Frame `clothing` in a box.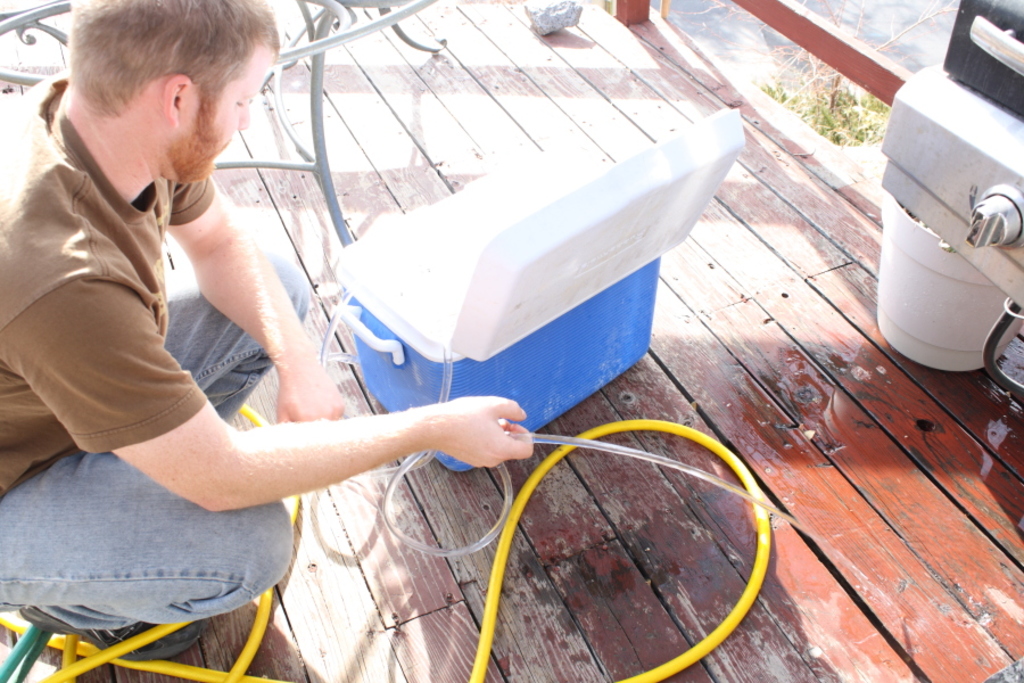
(0, 71, 312, 634).
